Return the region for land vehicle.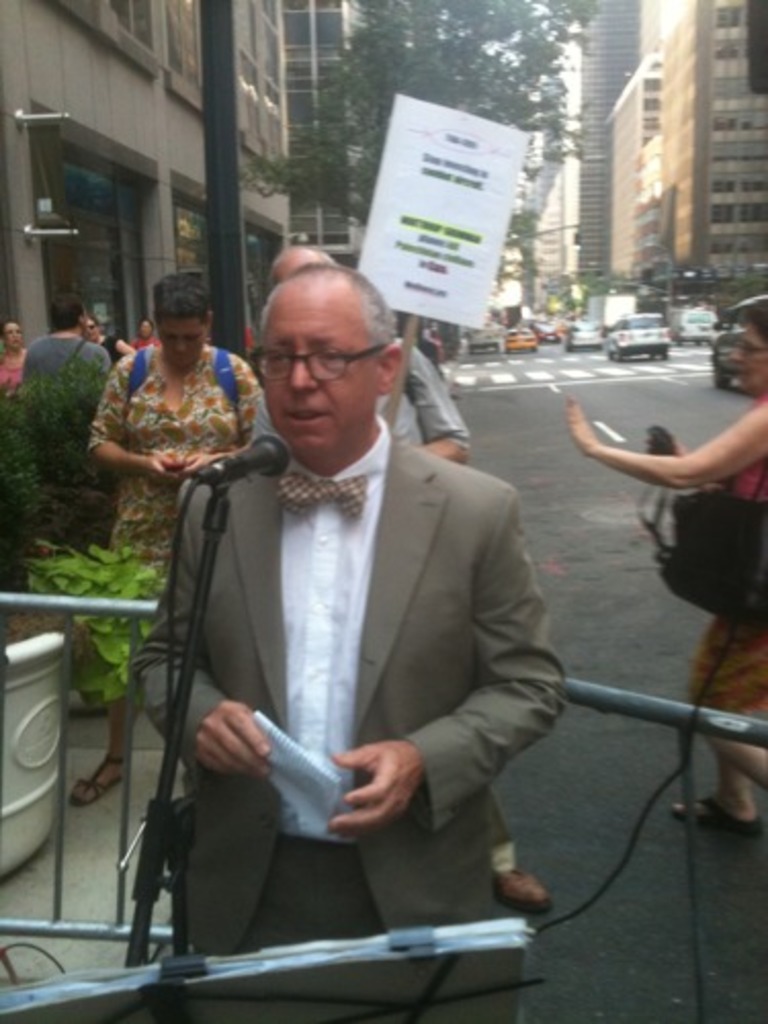
box=[461, 324, 500, 358].
